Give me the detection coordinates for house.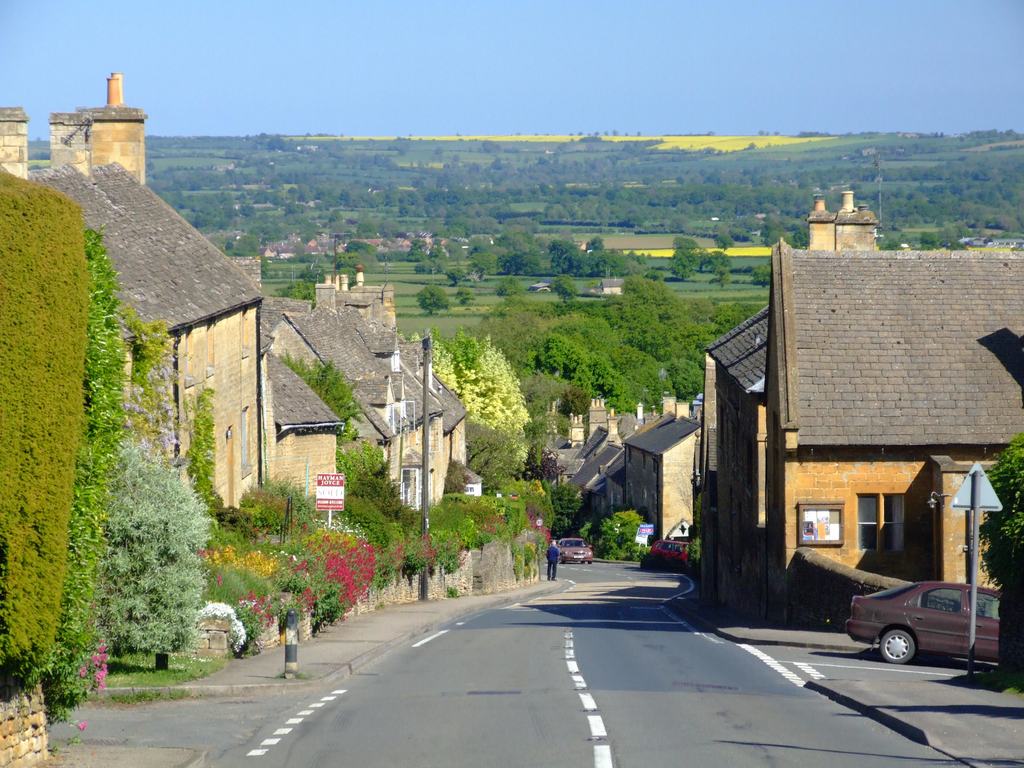
<bbox>534, 389, 660, 523</bbox>.
